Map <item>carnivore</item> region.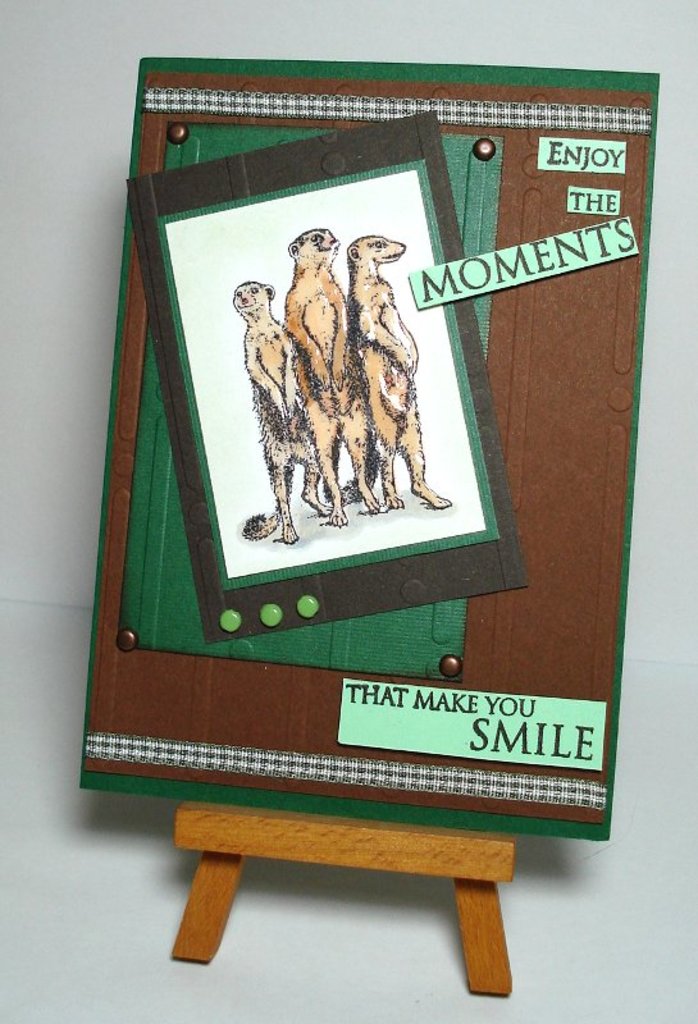
Mapped to rect(245, 276, 323, 550).
